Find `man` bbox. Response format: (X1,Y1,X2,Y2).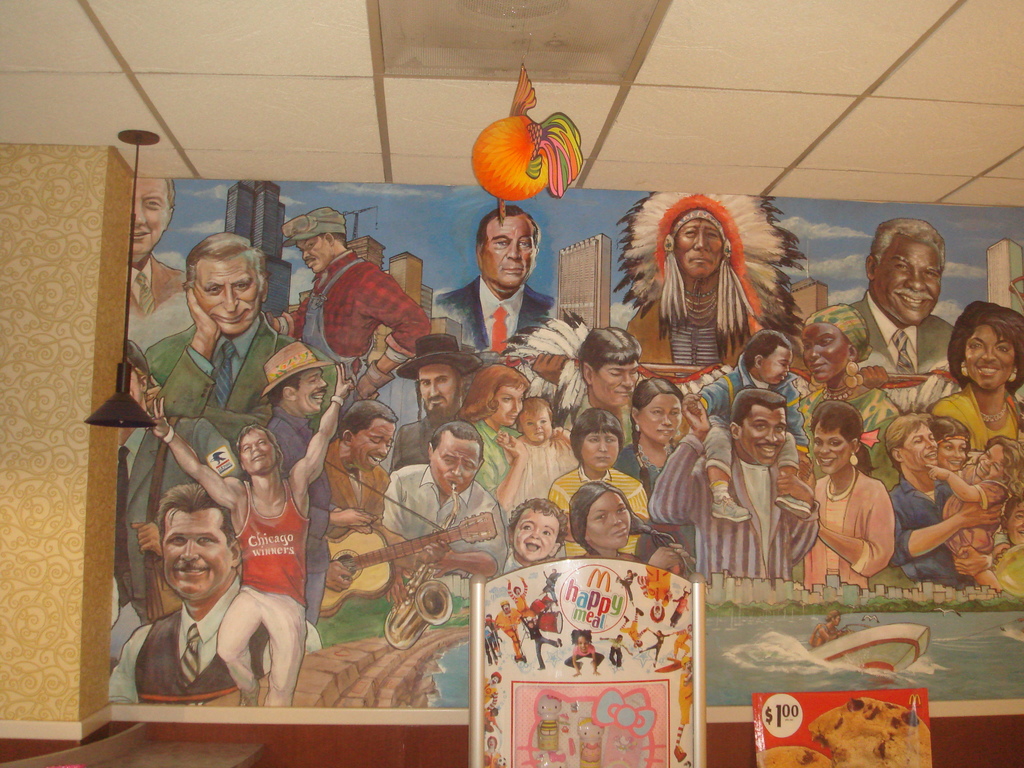
(146,234,340,444).
